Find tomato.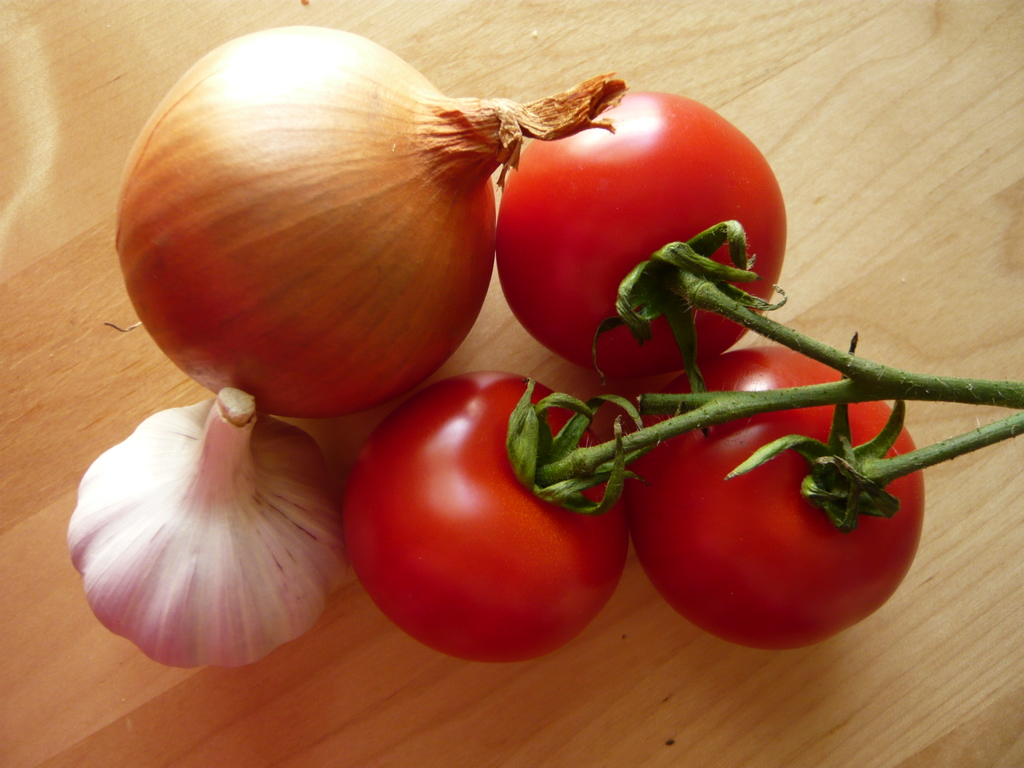
bbox=[334, 362, 639, 671].
